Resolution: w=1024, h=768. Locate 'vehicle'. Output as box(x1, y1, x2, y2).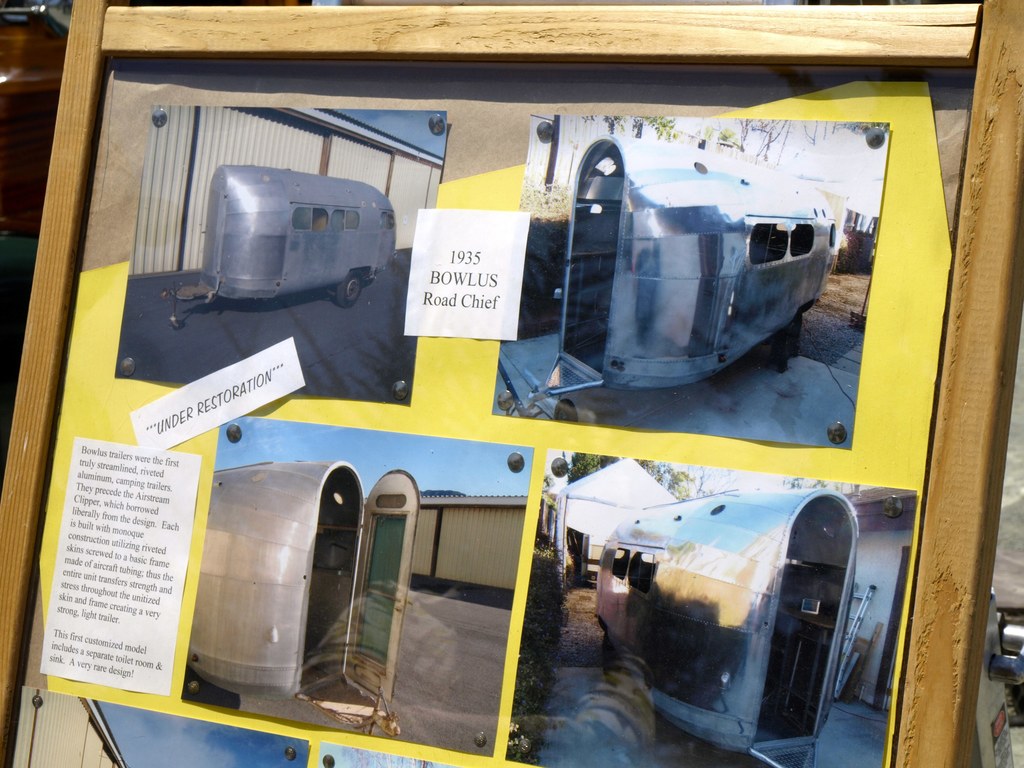
box(211, 458, 433, 736).
